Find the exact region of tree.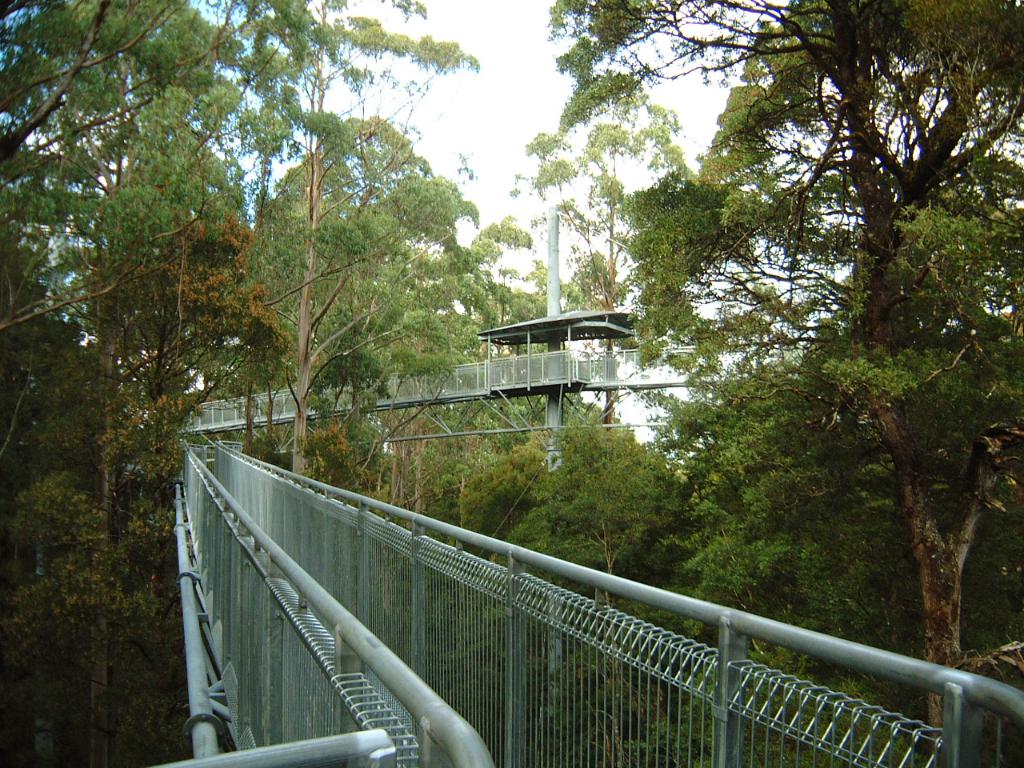
Exact region: (486,19,733,455).
